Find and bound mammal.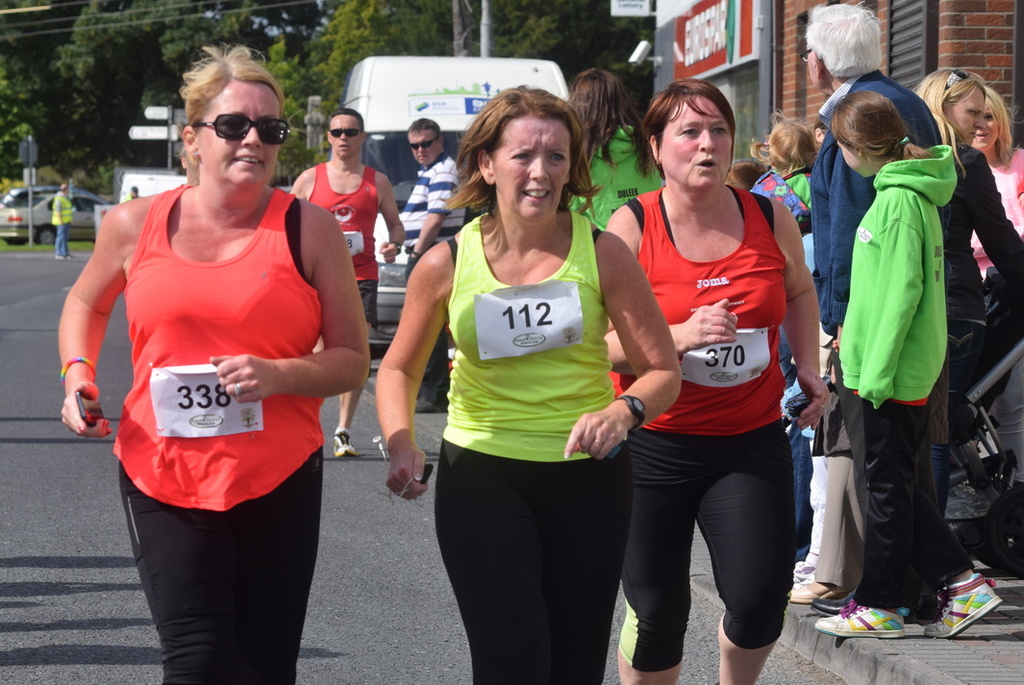
Bound: 51, 183, 72, 262.
